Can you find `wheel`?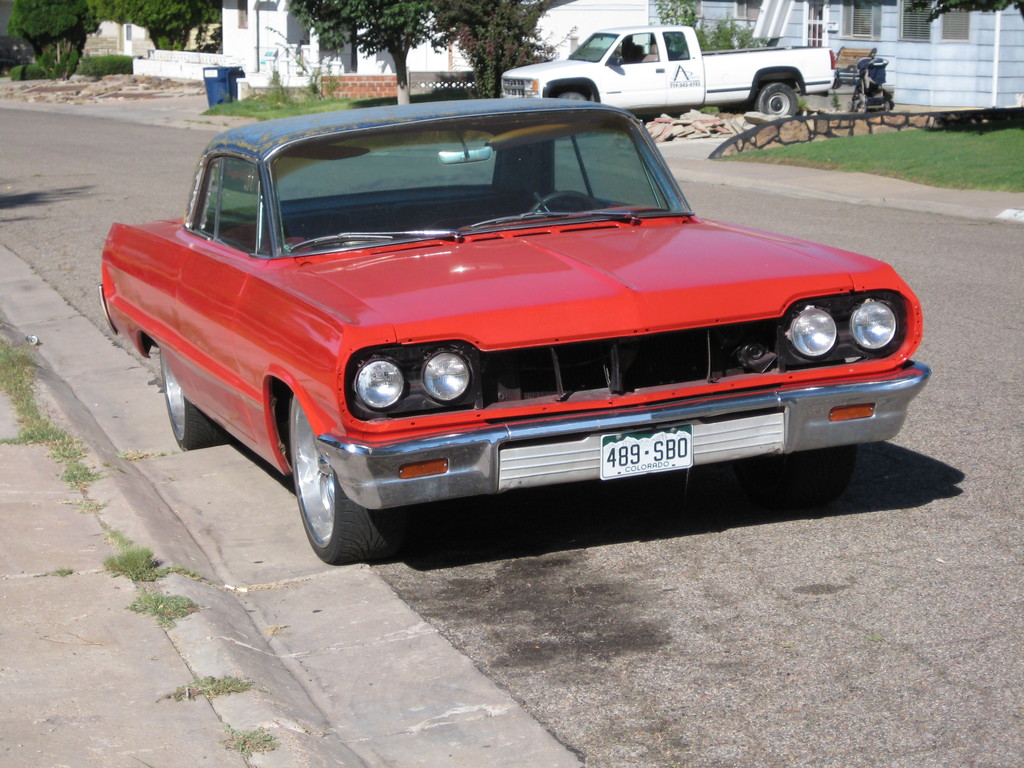
Yes, bounding box: (x1=755, y1=82, x2=797, y2=116).
